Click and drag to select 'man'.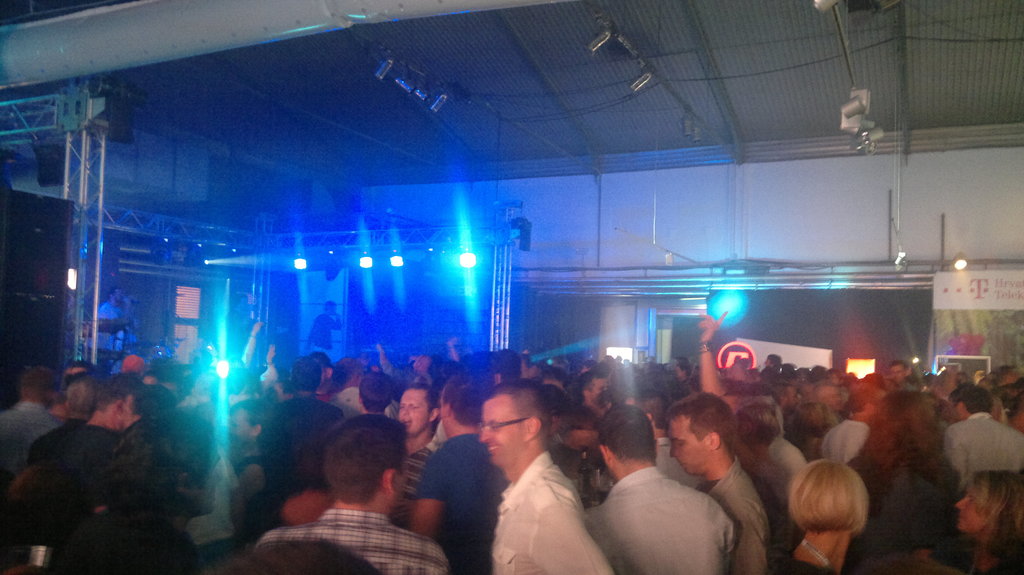
Selection: (x1=406, y1=354, x2=502, y2=574).
